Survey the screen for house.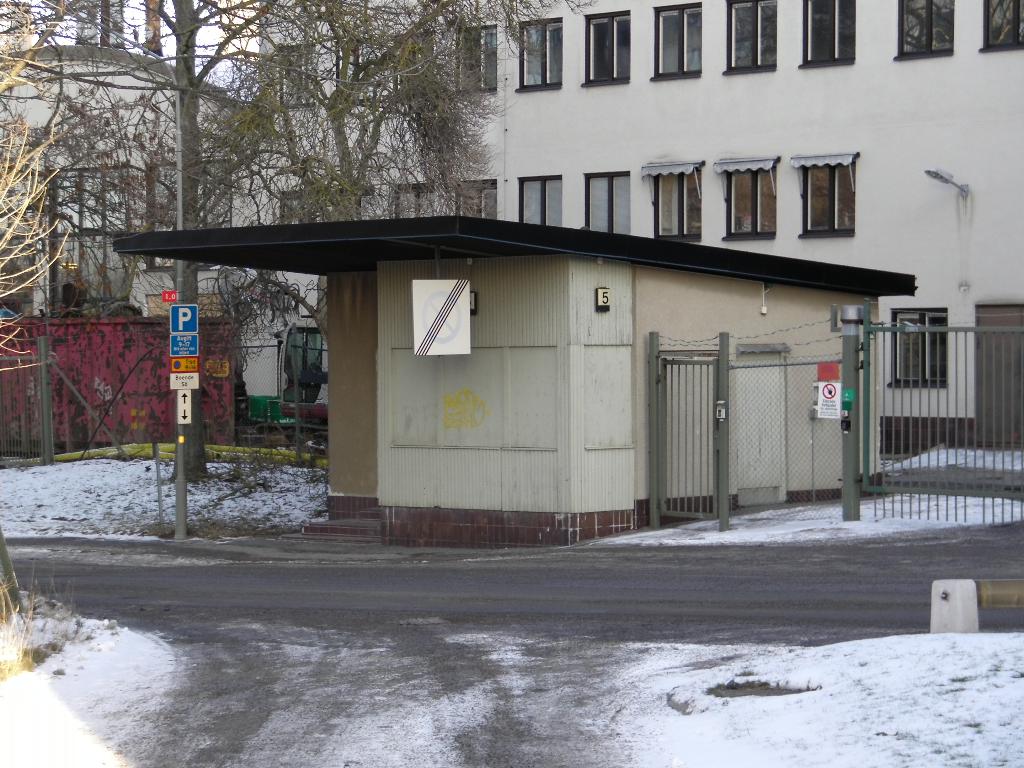
Survey found: 0:0:256:323.
